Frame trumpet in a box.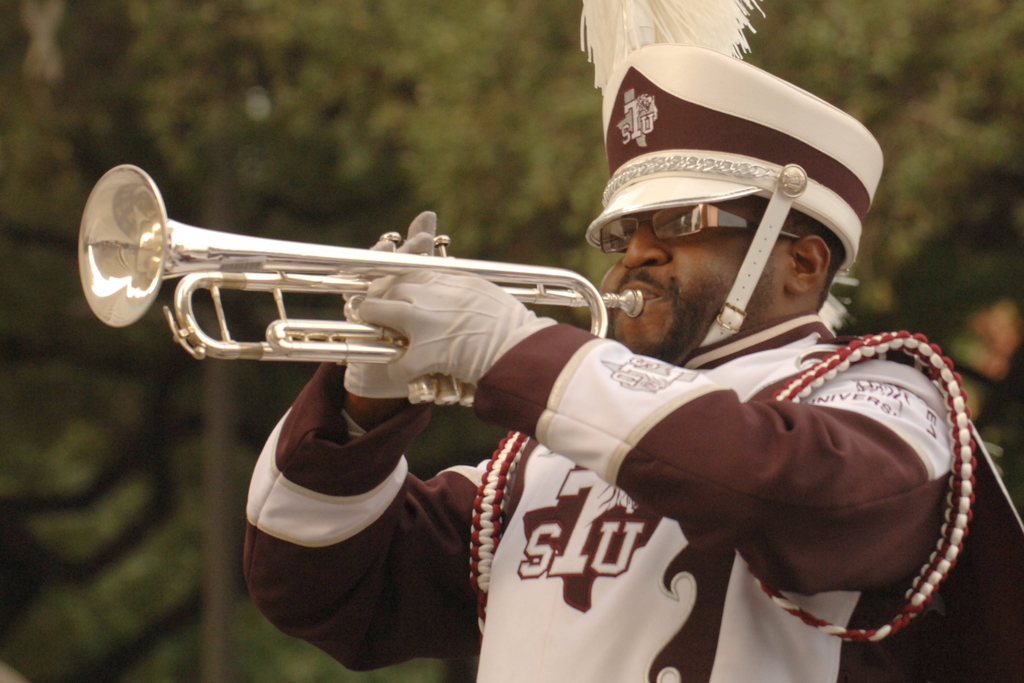
(x1=77, y1=163, x2=644, y2=407).
